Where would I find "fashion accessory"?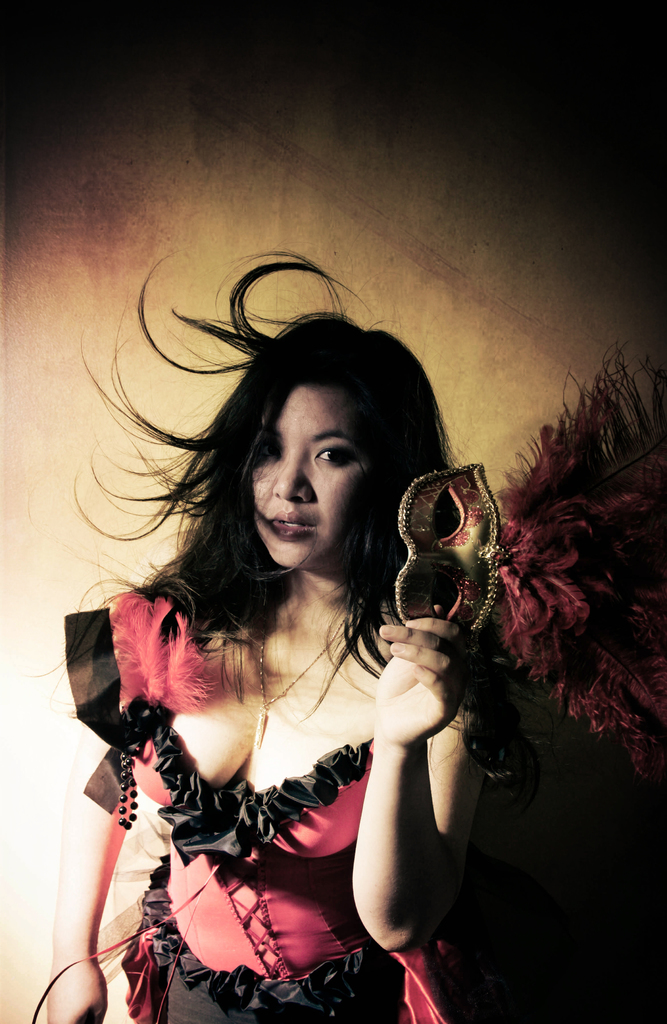
At detection(398, 338, 666, 784).
